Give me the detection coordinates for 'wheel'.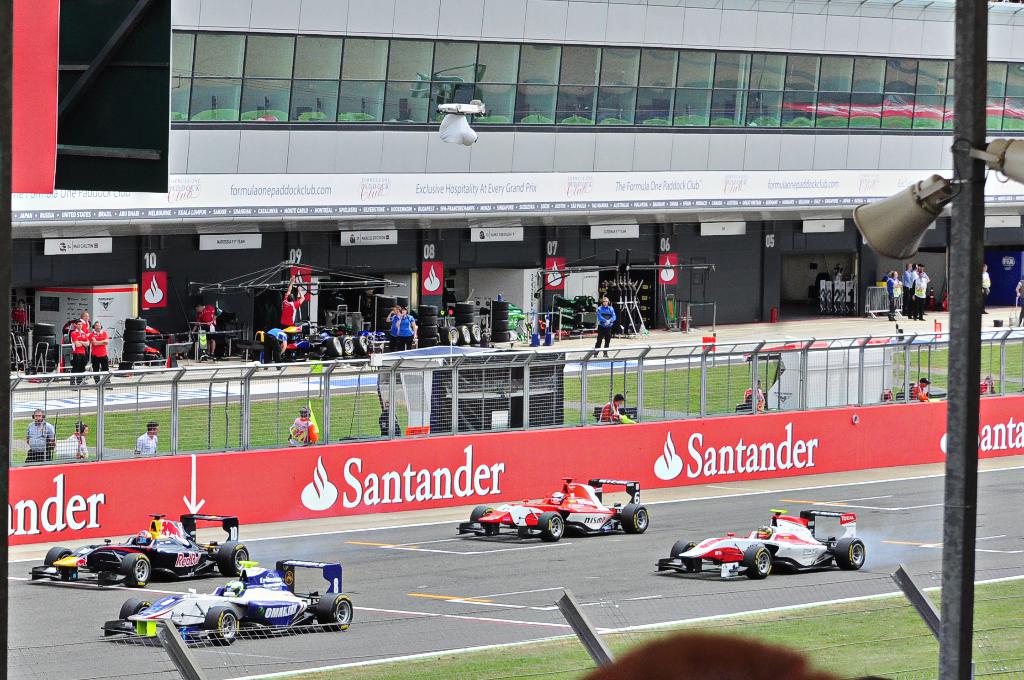
(203, 604, 236, 644).
